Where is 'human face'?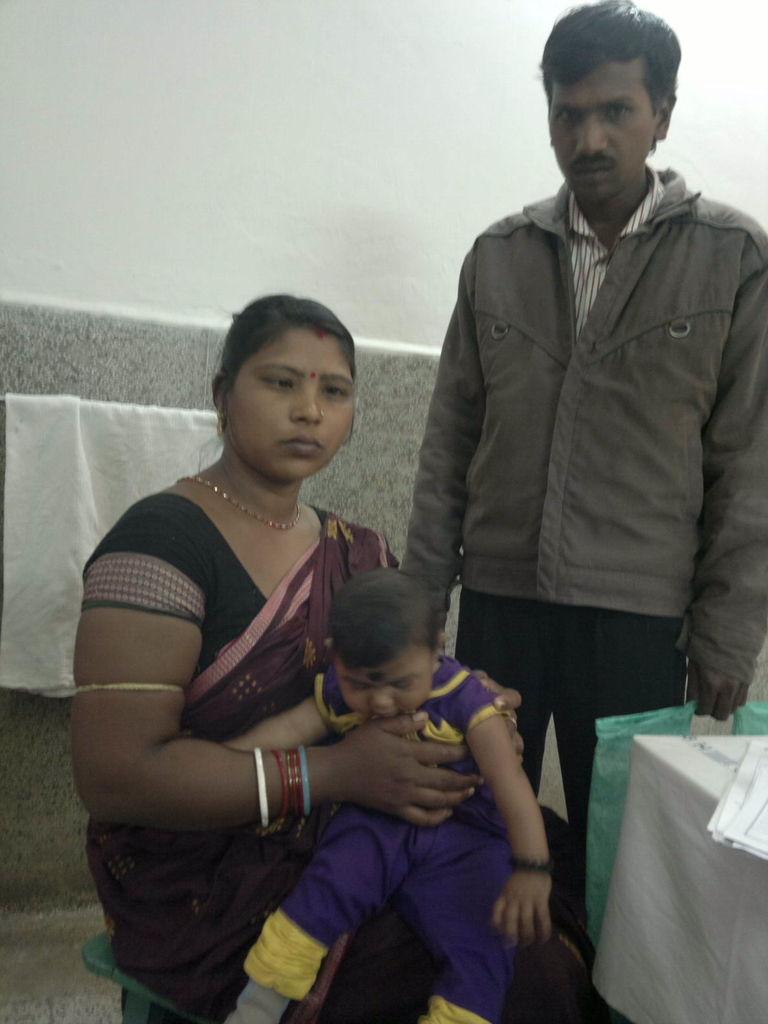
BBox(546, 66, 656, 208).
